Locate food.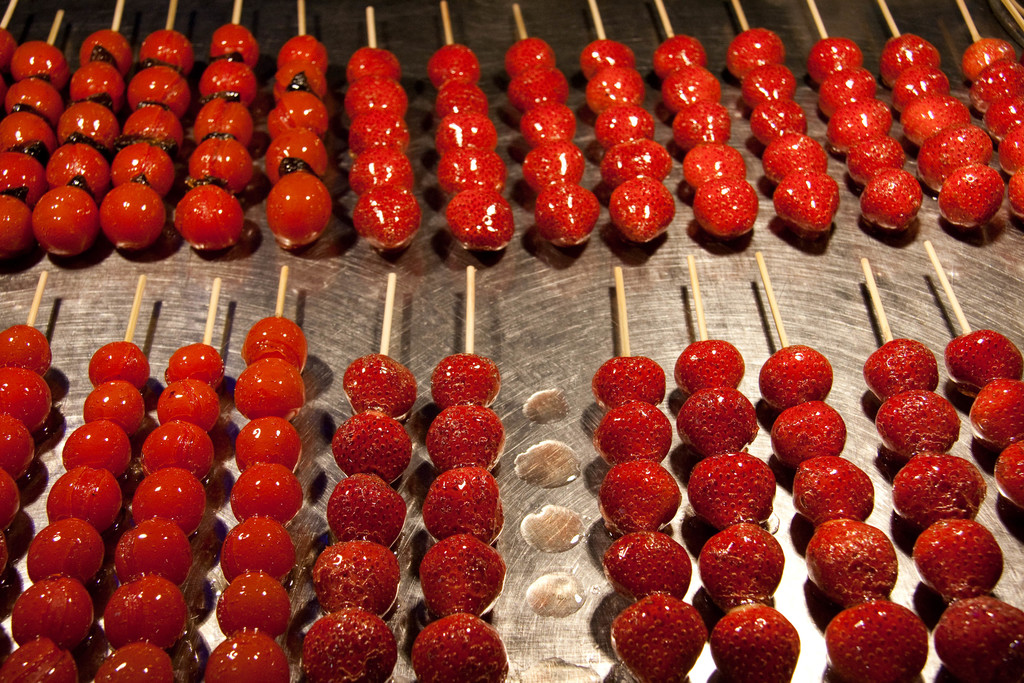
Bounding box: l=942, t=331, r=1023, b=388.
